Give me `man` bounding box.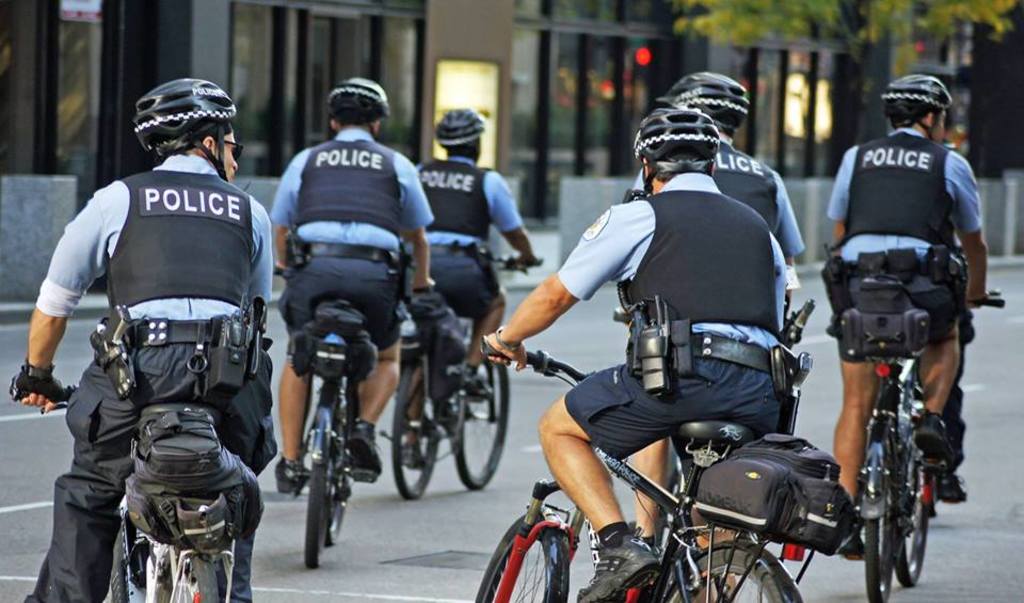
[416,107,541,440].
